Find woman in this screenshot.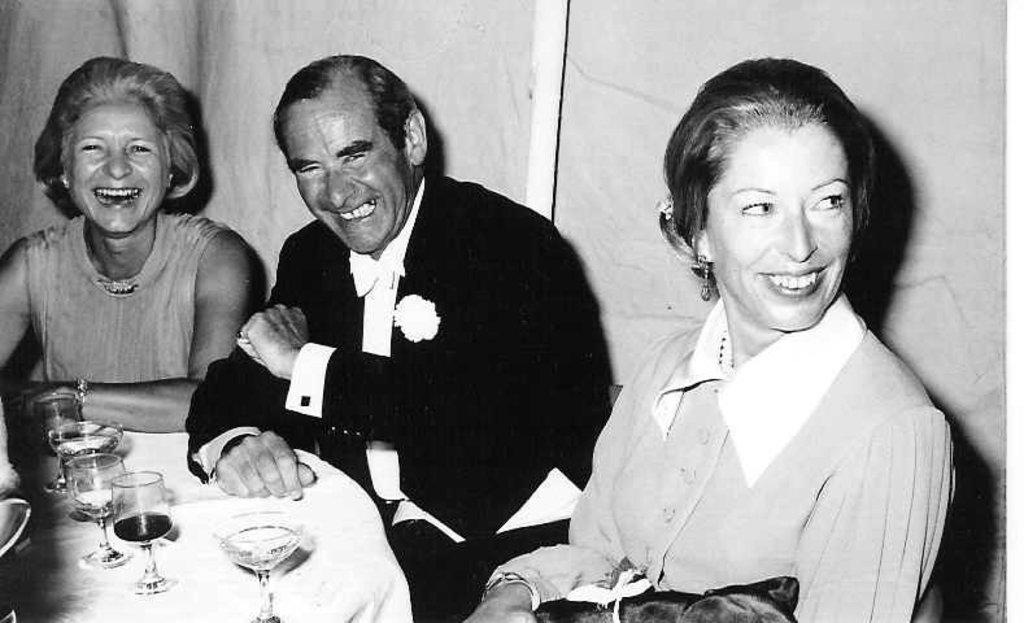
The bounding box for woman is [x1=458, y1=57, x2=957, y2=622].
